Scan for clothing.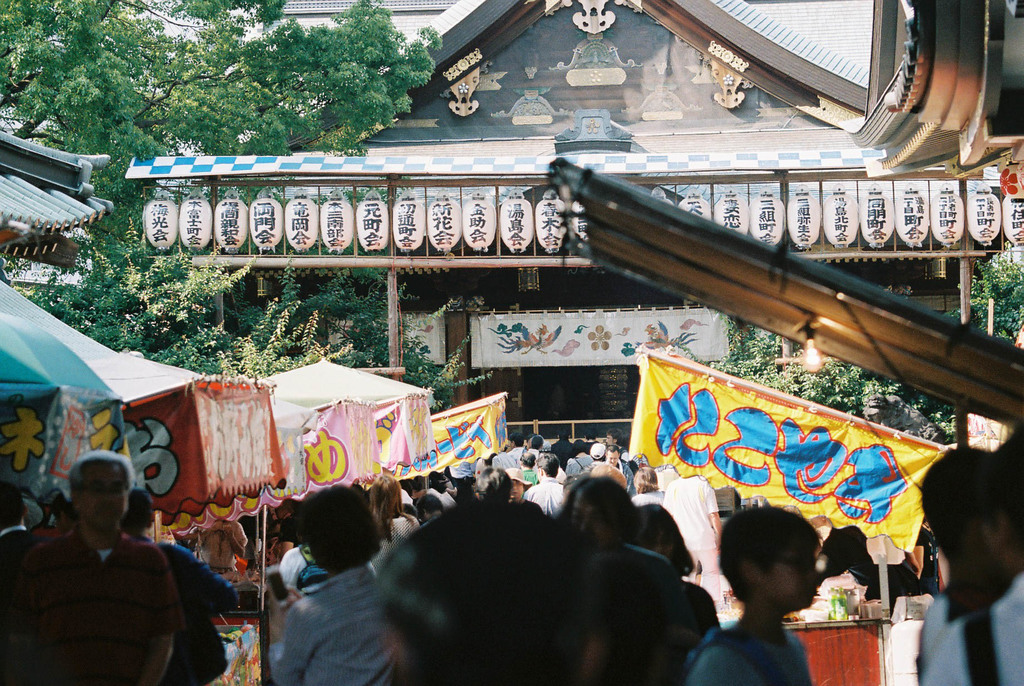
Scan result: 620/461/642/499.
